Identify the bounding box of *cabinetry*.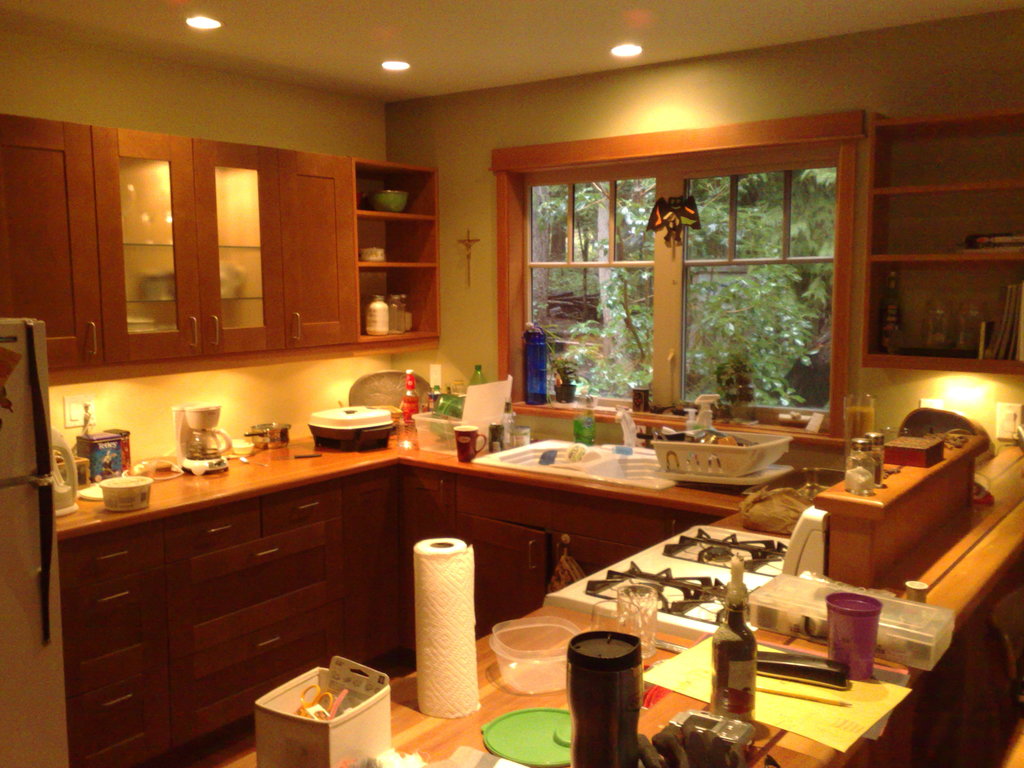
crop(862, 102, 1023, 373).
